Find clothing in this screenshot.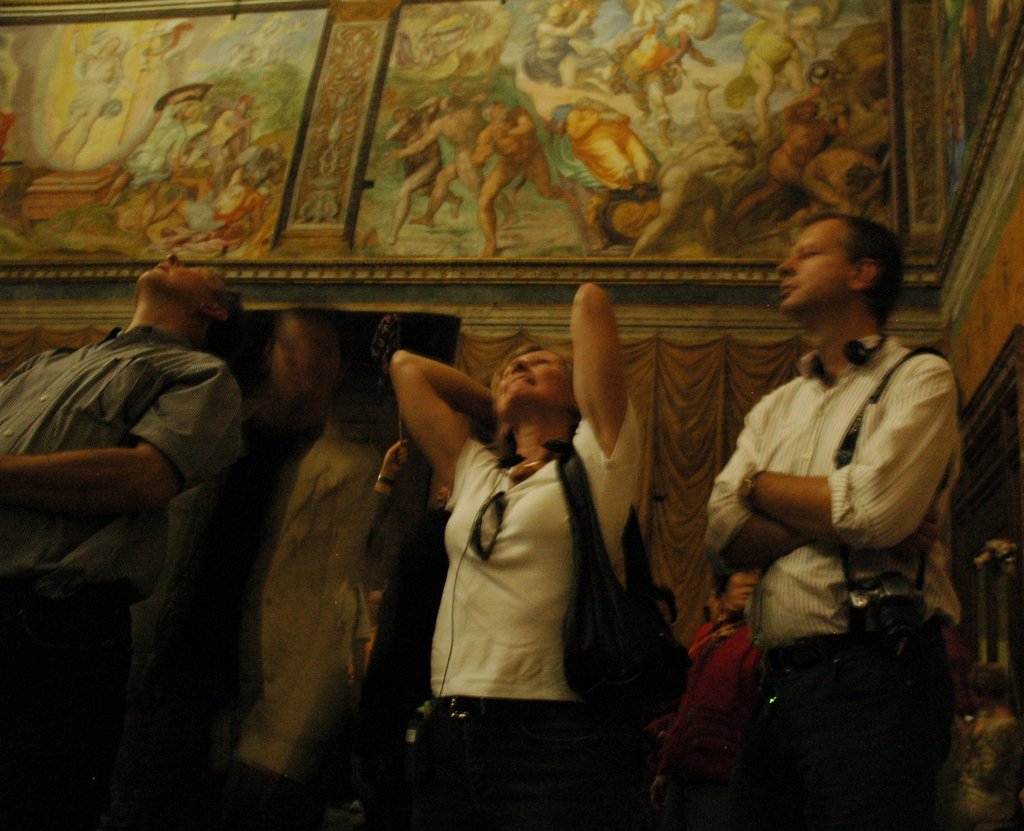
The bounding box for clothing is <region>420, 414, 649, 830</region>.
